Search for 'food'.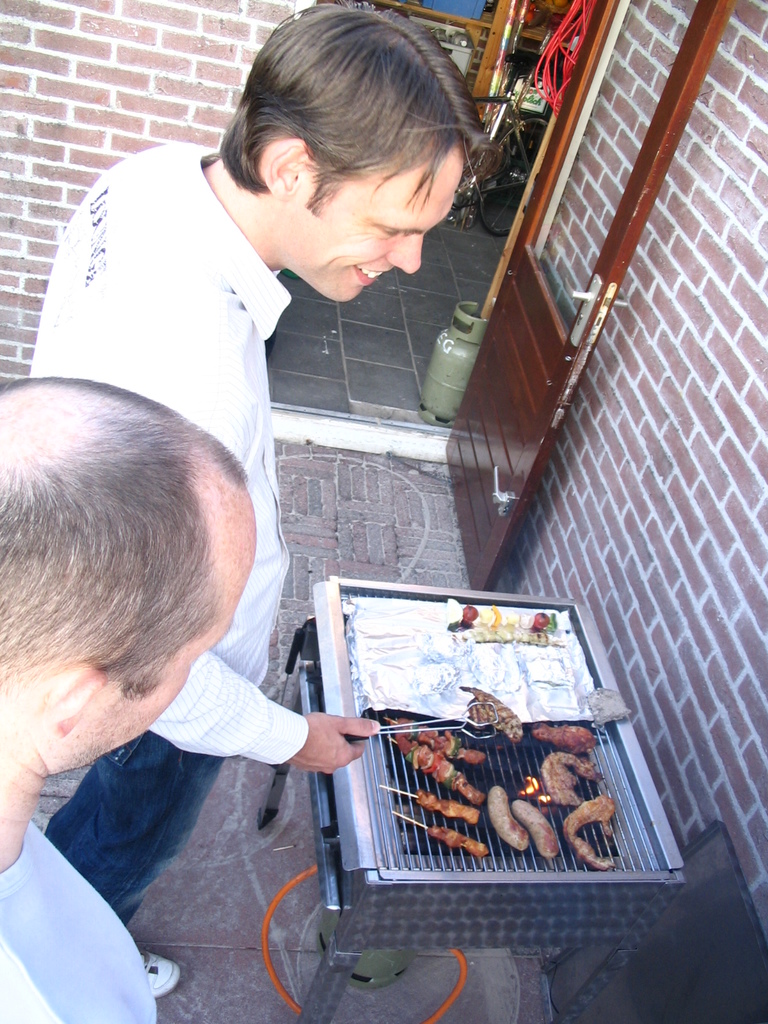
Found at [left=534, top=749, right=605, bottom=807].
